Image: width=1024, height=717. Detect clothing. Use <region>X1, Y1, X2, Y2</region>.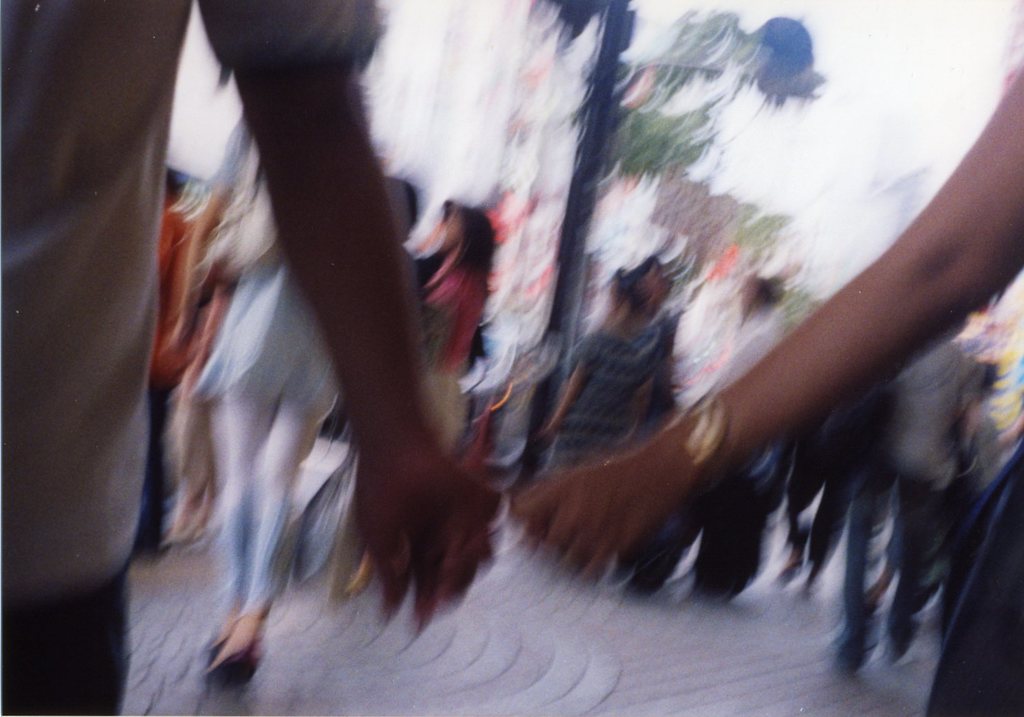
<region>213, 237, 342, 600</region>.
